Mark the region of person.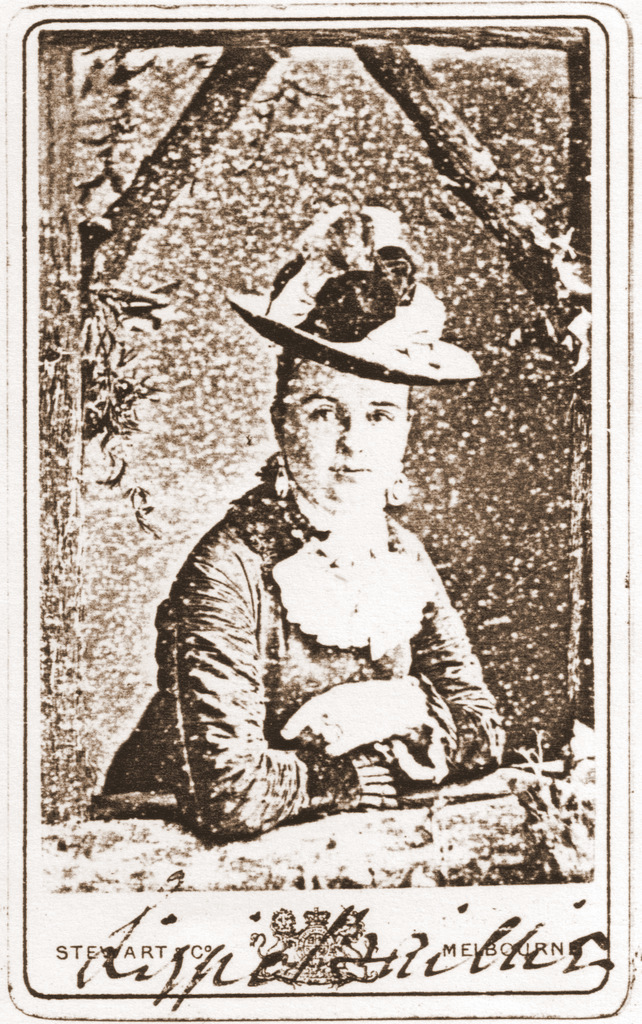
Region: <region>123, 242, 491, 839</region>.
